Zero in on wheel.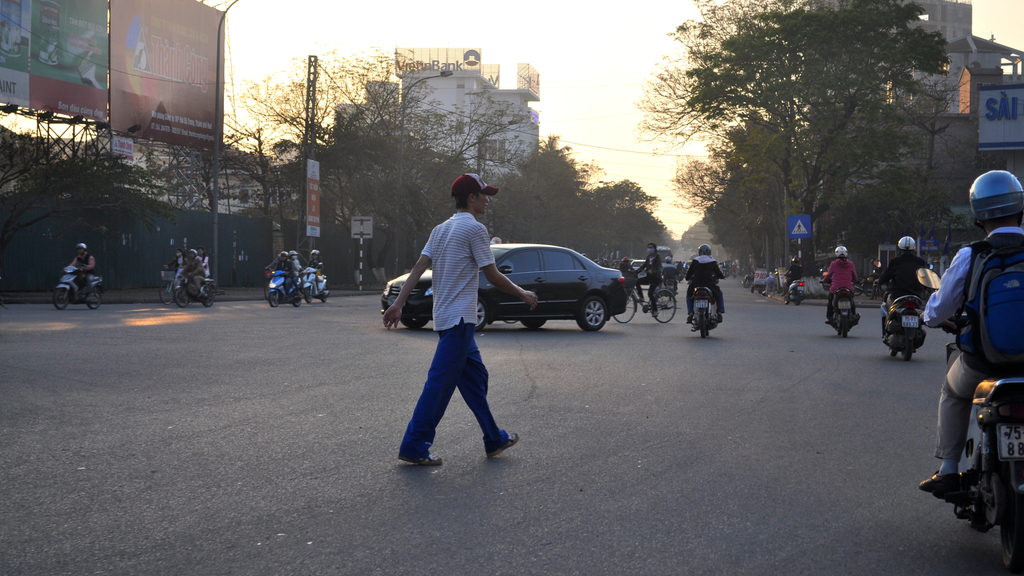
Zeroed in: (842, 317, 849, 334).
